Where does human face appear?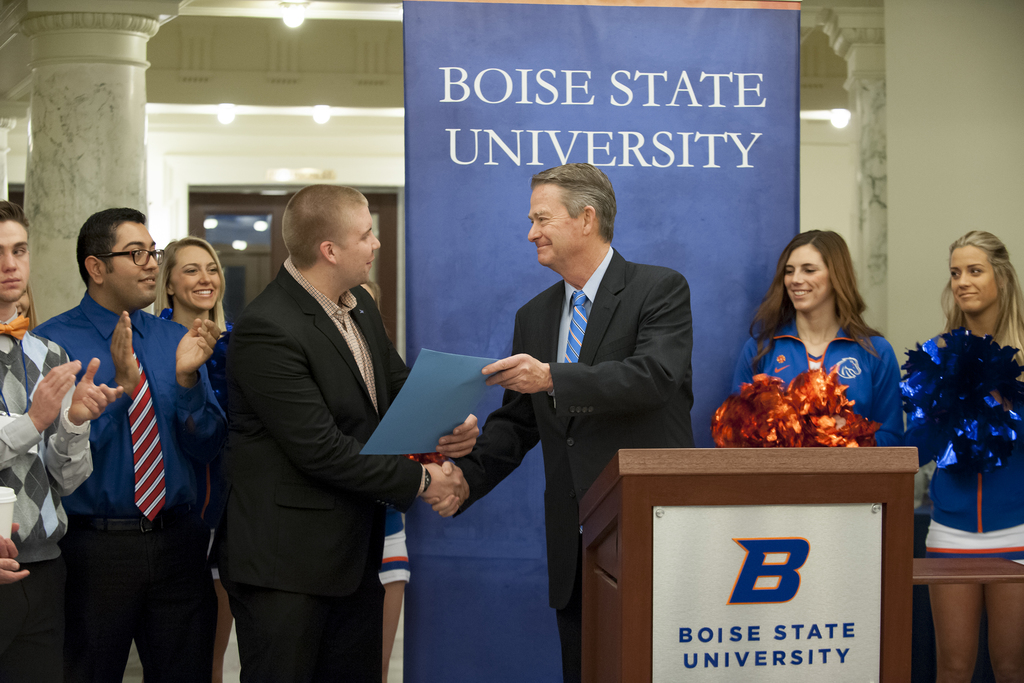
Appears at [x1=952, y1=250, x2=998, y2=313].
